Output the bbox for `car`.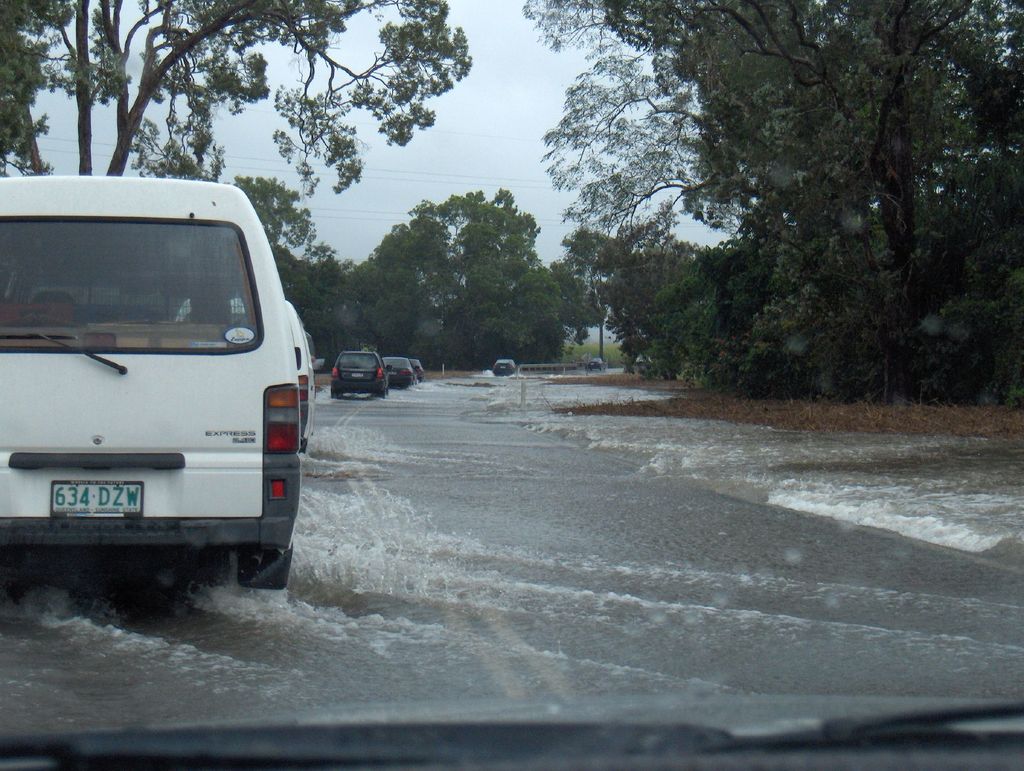
415/356/421/384.
